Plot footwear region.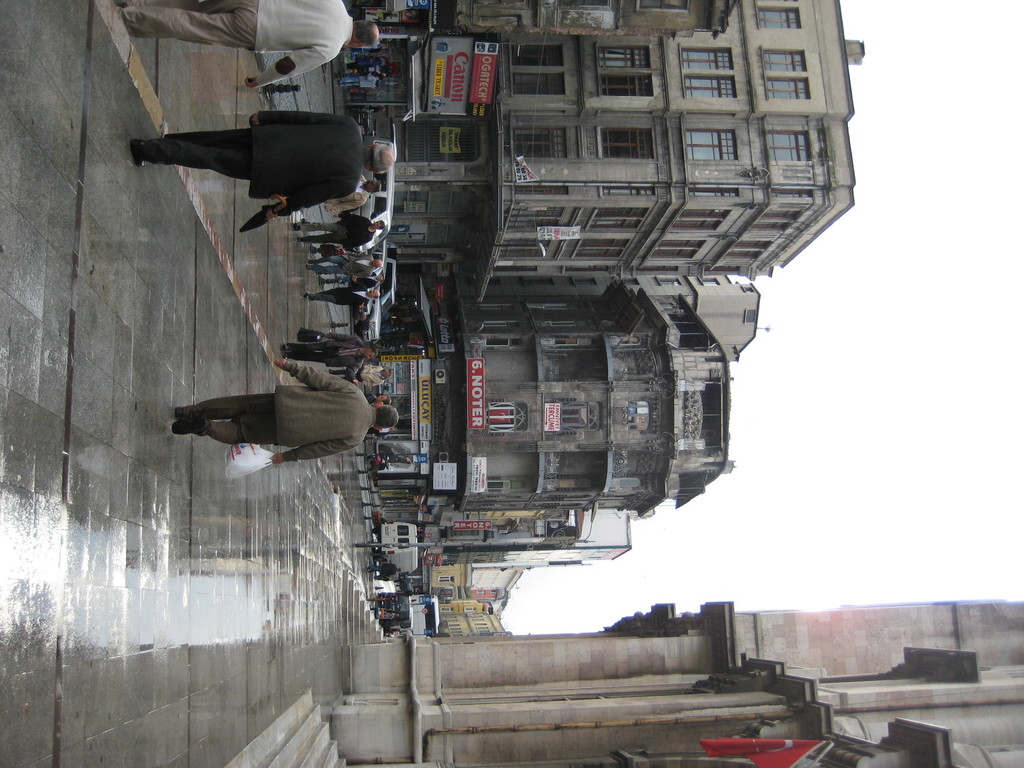
Plotted at select_region(172, 418, 210, 434).
